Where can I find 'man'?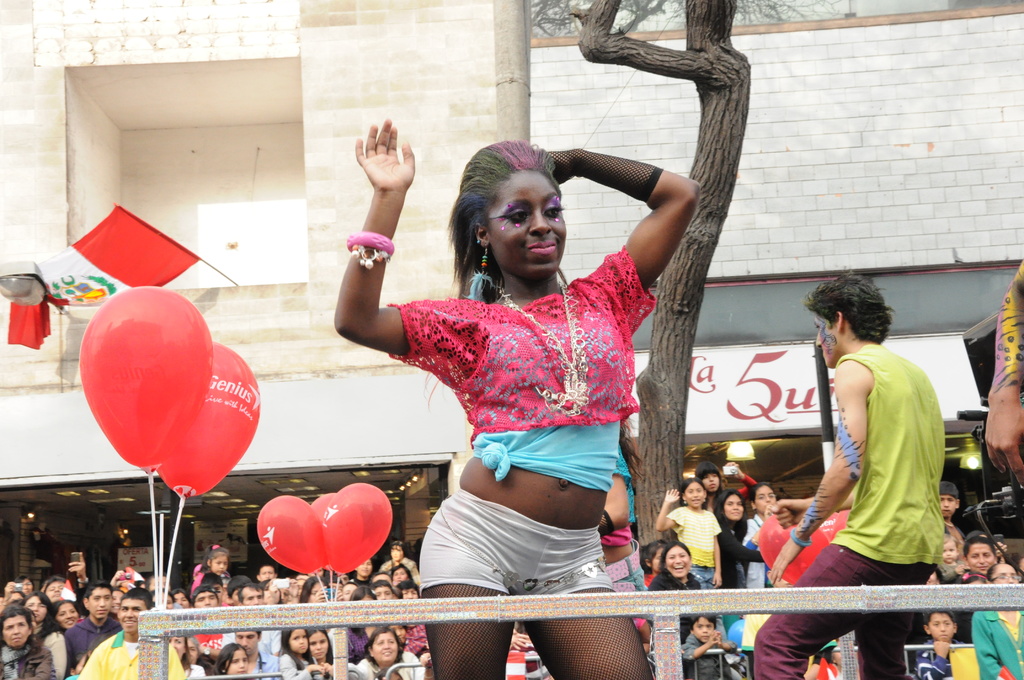
You can find it at select_region(753, 267, 941, 679).
